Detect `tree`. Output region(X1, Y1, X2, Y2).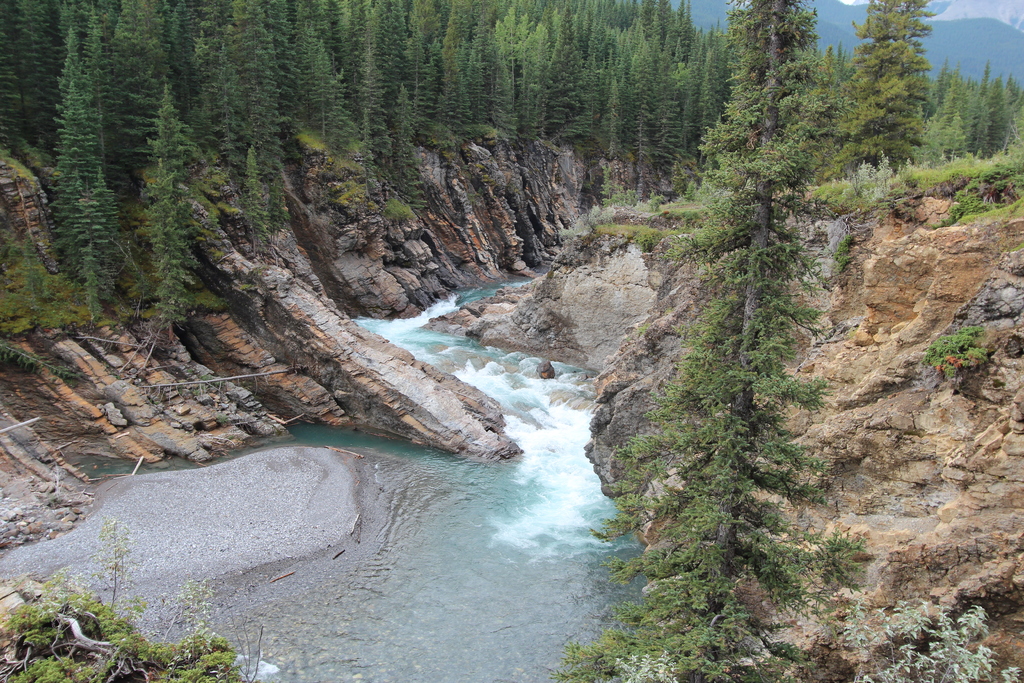
region(94, 157, 105, 199).
